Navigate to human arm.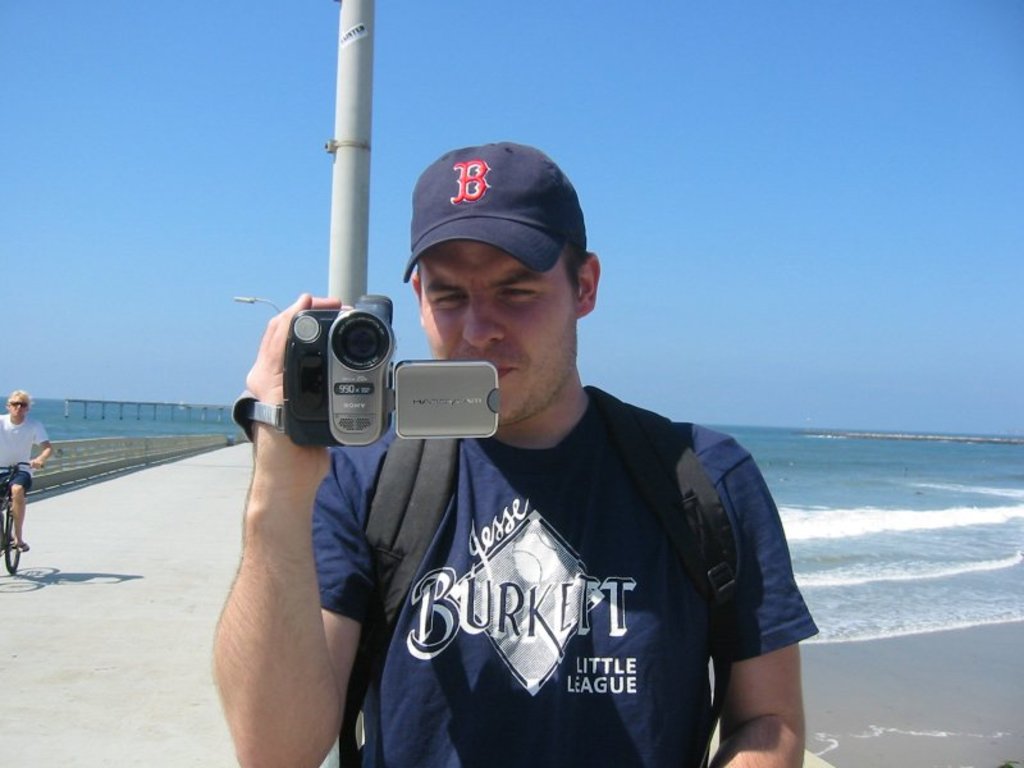
Navigation target: Rect(700, 426, 820, 767).
